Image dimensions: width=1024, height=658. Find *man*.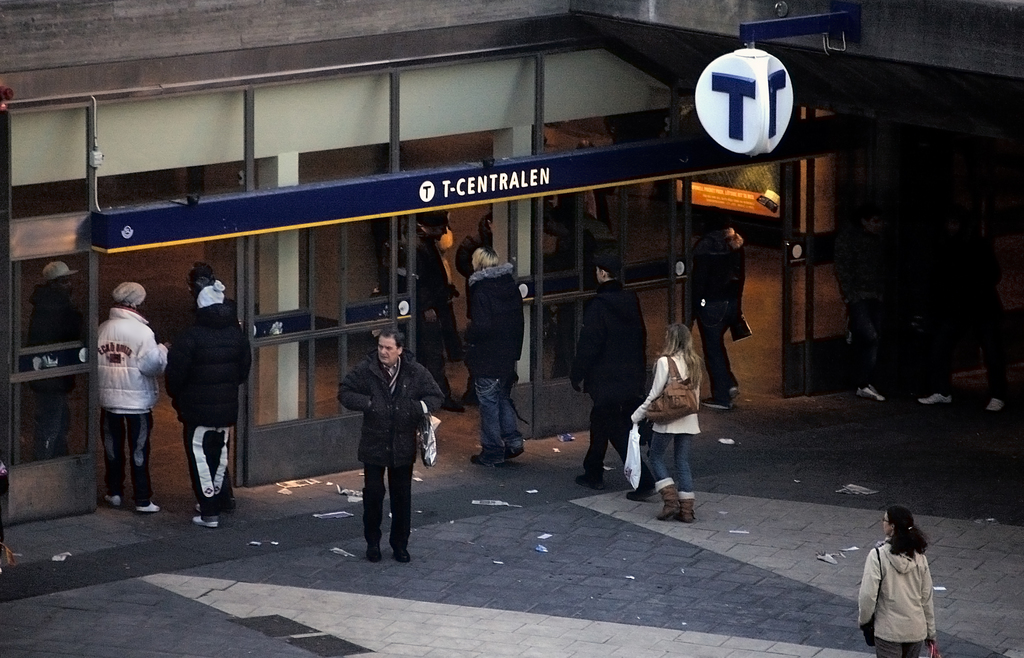
BBox(99, 279, 168, 510).
